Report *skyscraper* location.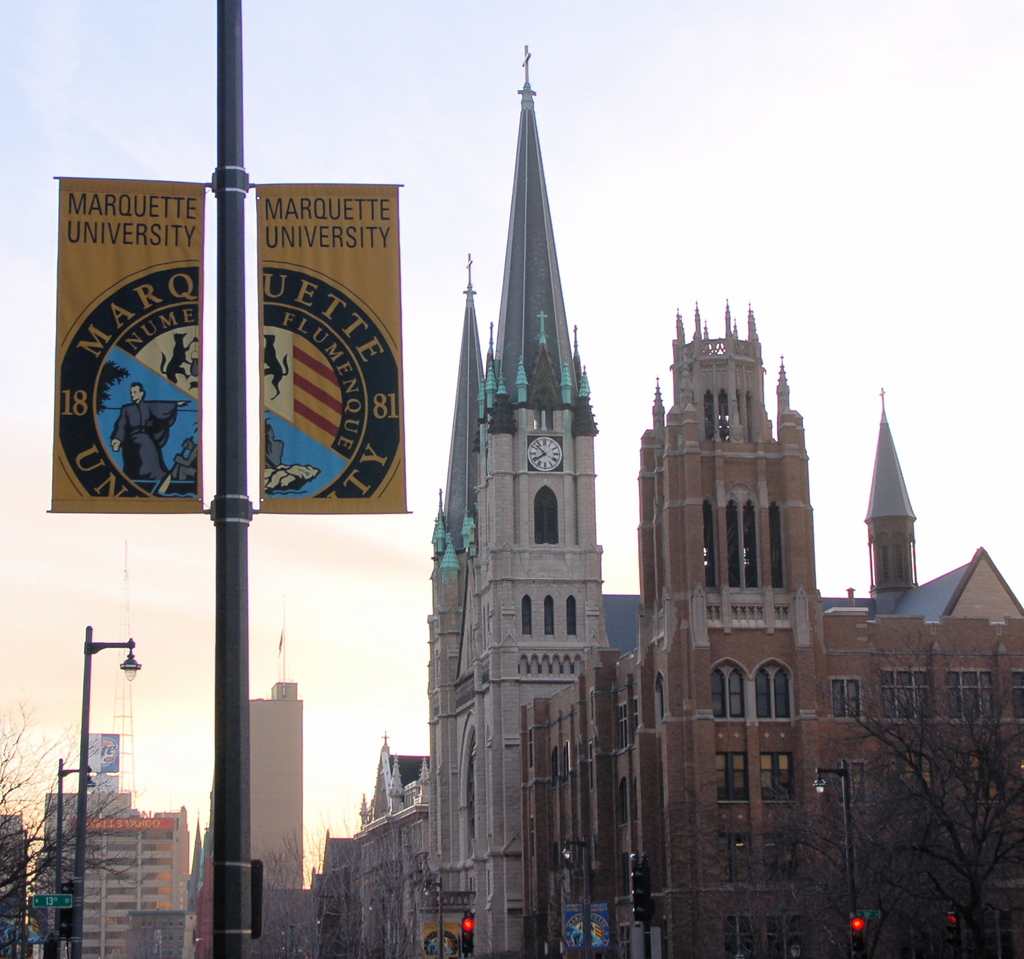
Report: bbox=[396, 90, 651, 882].
